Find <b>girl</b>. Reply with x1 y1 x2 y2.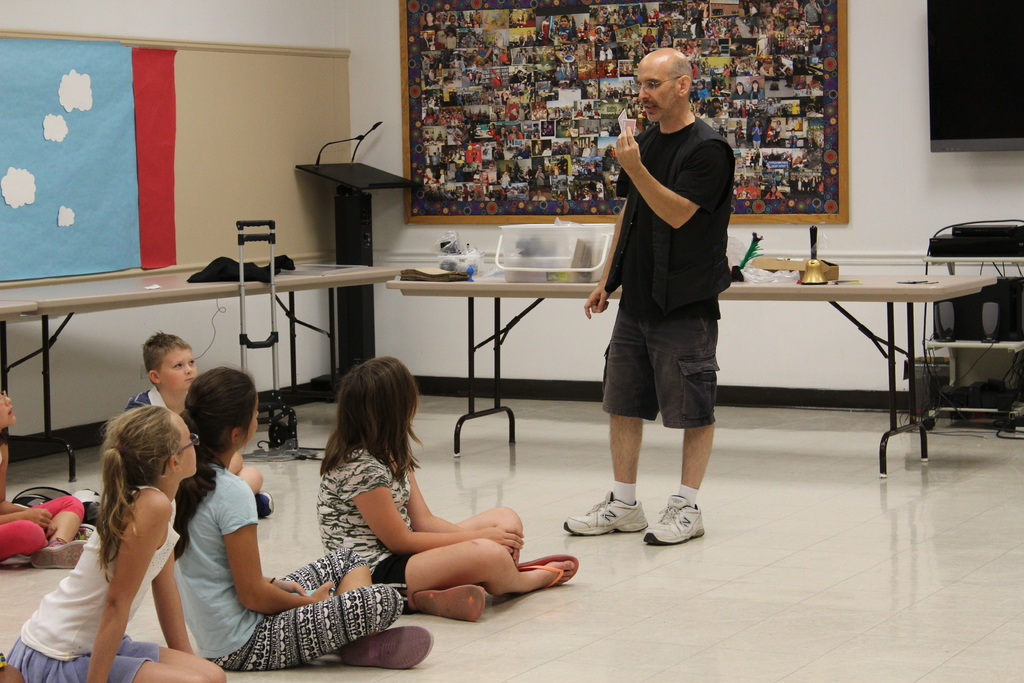
0 383 90 573.
